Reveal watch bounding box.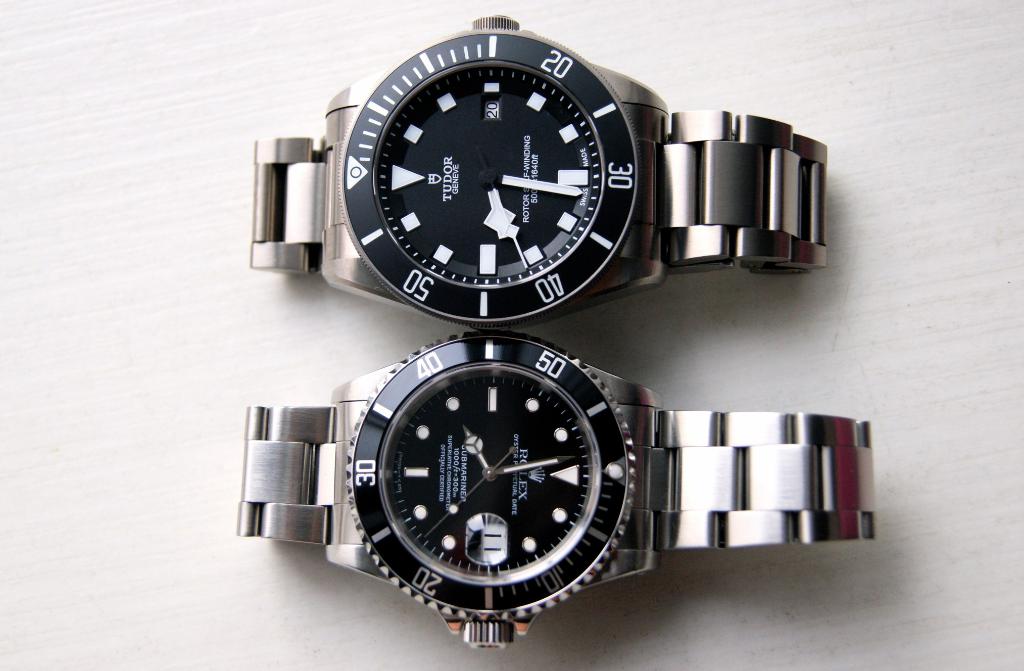
Revealed: detection(236, 330, 880, 650).
